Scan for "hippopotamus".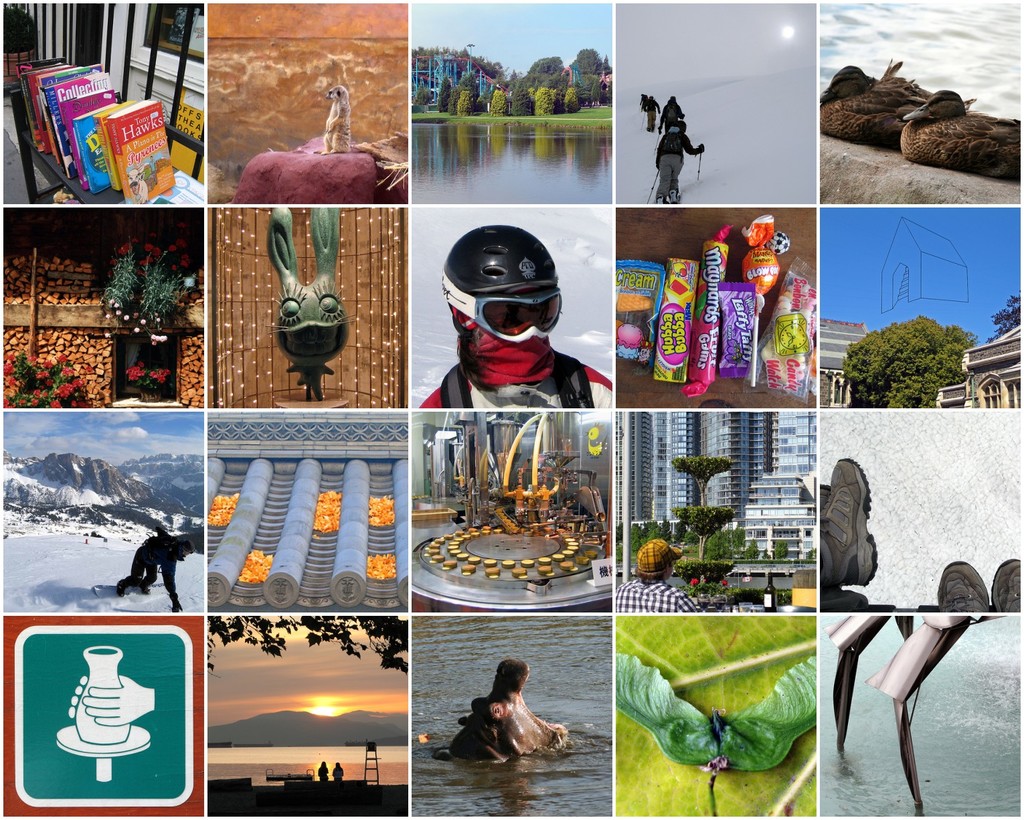
Scan result: [432,655,575,766].
